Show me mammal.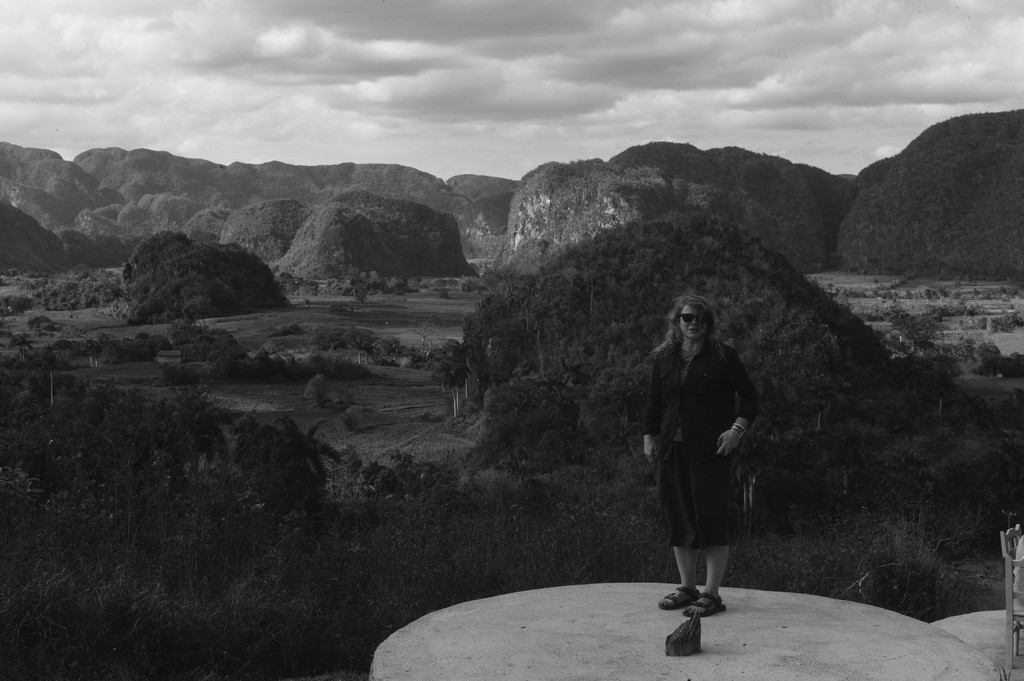
mammal is here: x1=649, y1=300, x2=769, y2=598.
